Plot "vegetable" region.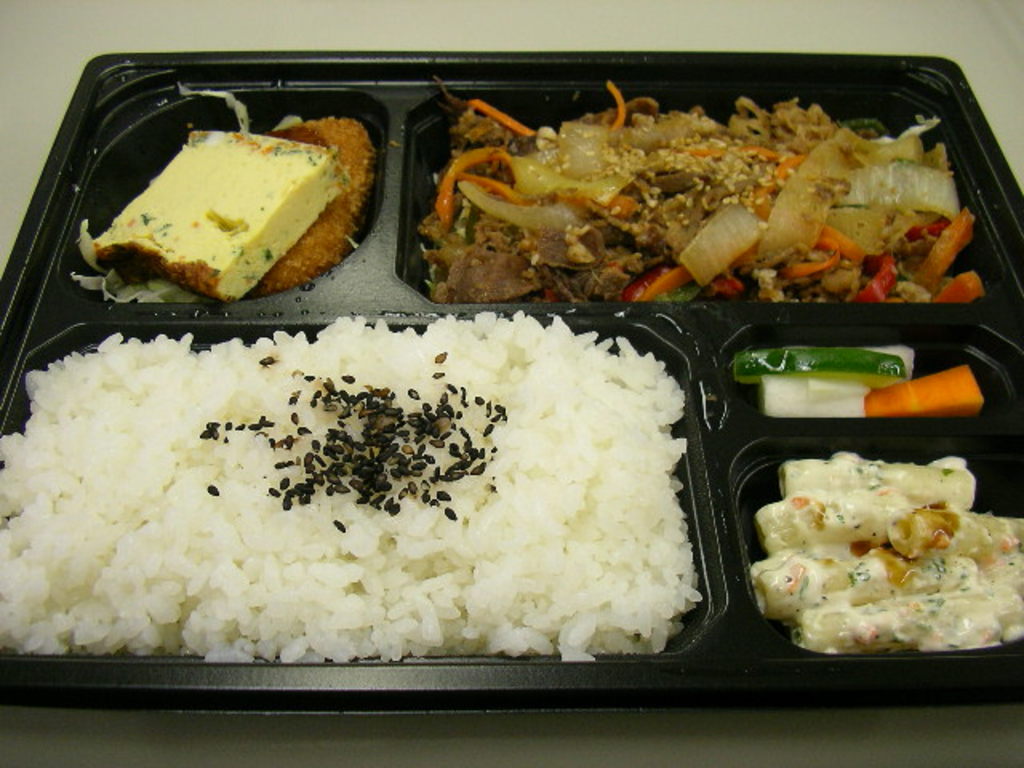
Plotted at 462:174:522:203.
